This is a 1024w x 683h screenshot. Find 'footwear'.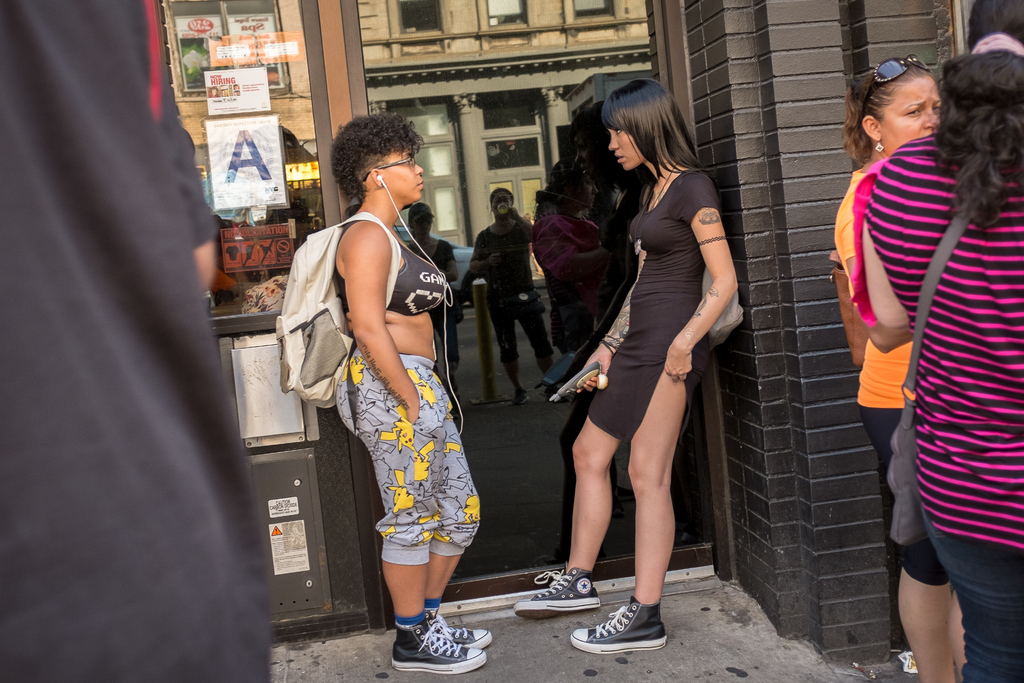
Bounding box: locate(387, 620, 486, 678).
